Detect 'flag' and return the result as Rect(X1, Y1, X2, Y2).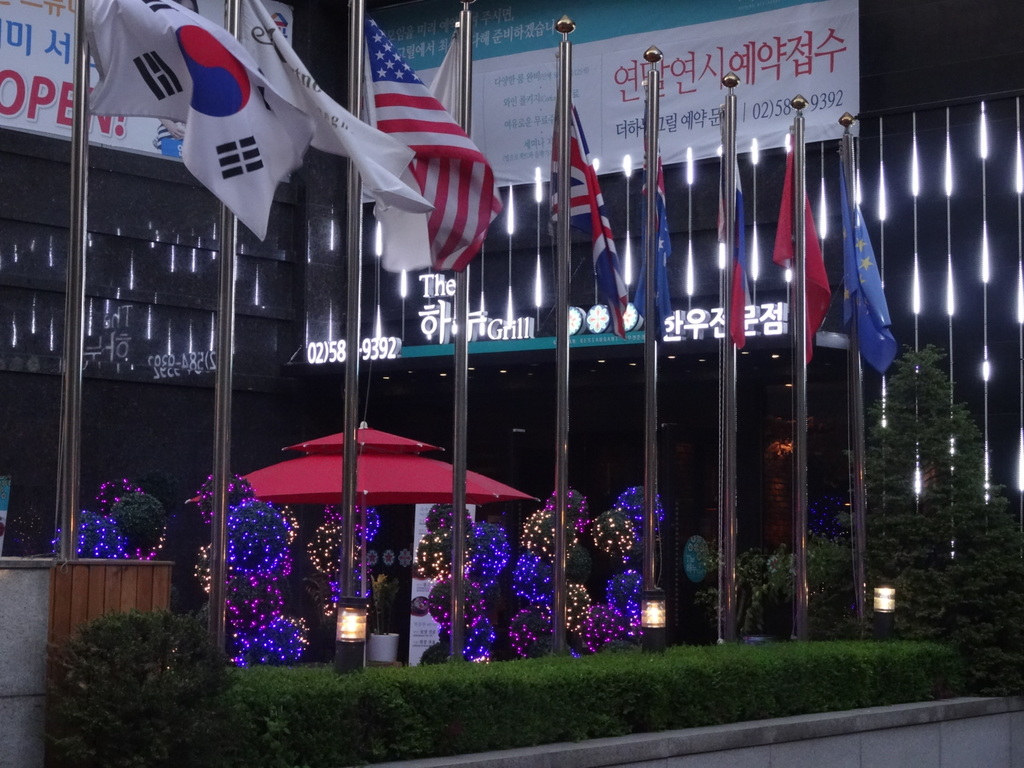
Rect(773, 114, 838, 338).
